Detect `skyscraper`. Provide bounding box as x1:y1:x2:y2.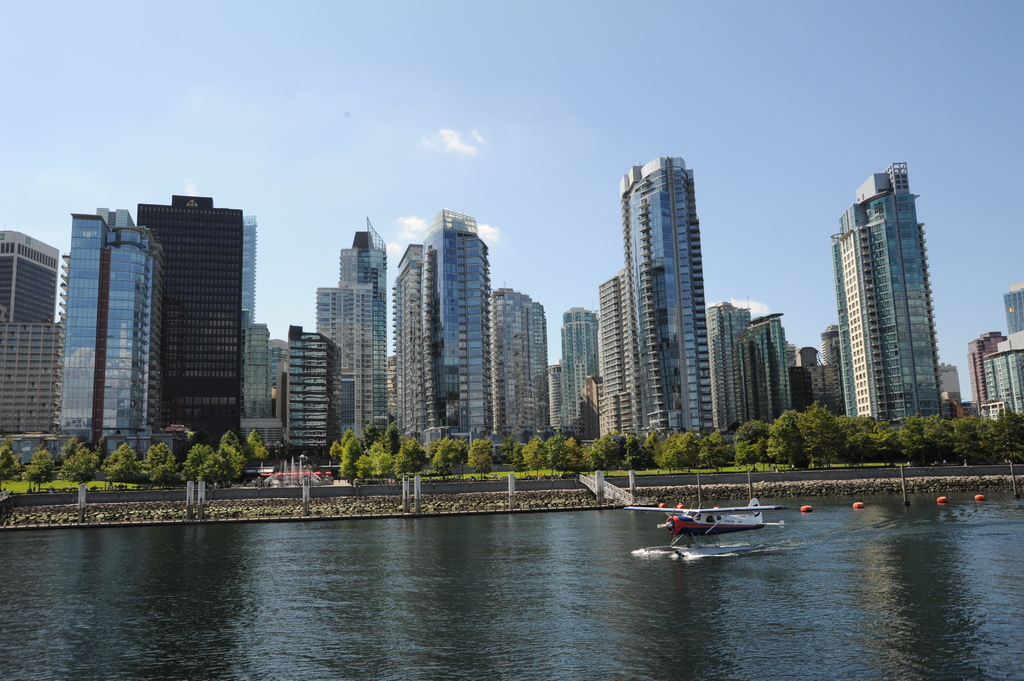
397:211:493:447.
